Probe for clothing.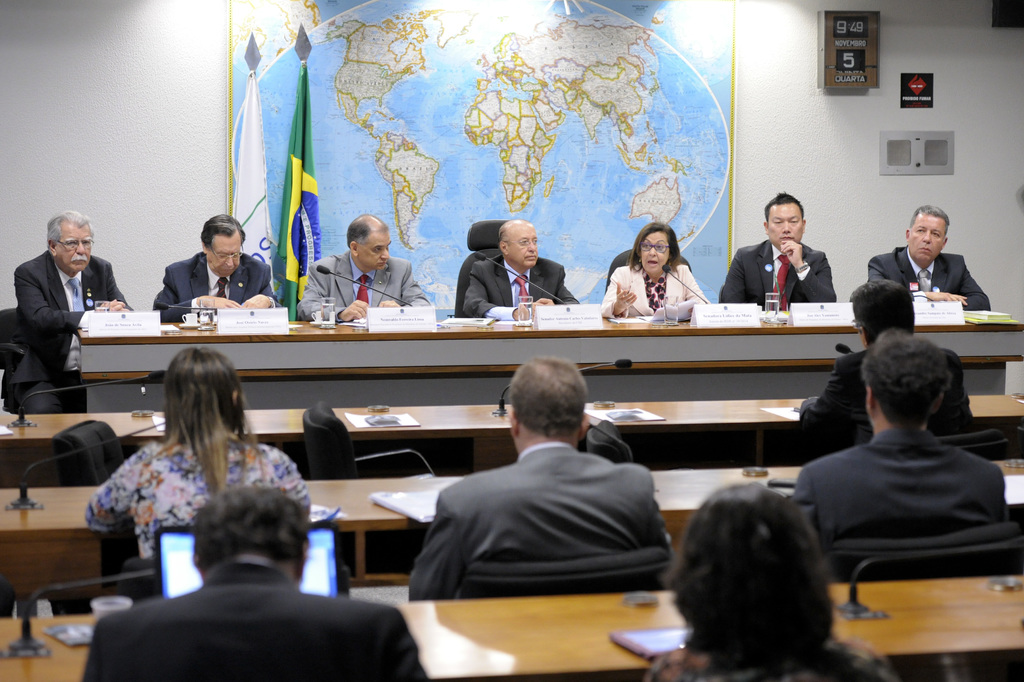
Probe result: Rect(15, 249, 127, 413).
